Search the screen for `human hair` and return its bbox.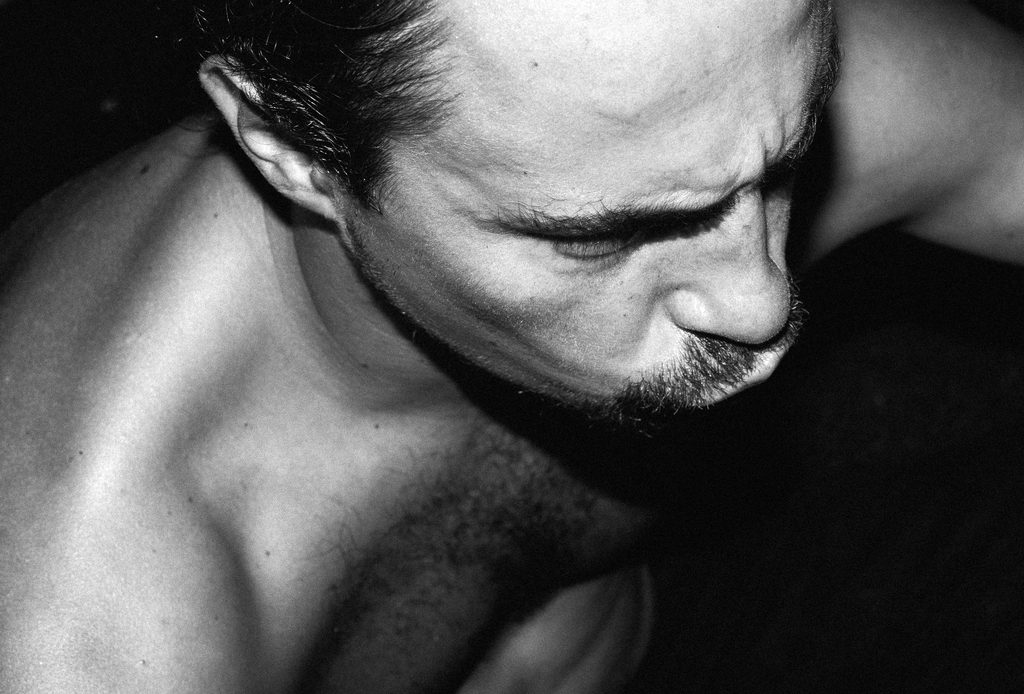
Found: Rect(144, 0, 472, 217).
